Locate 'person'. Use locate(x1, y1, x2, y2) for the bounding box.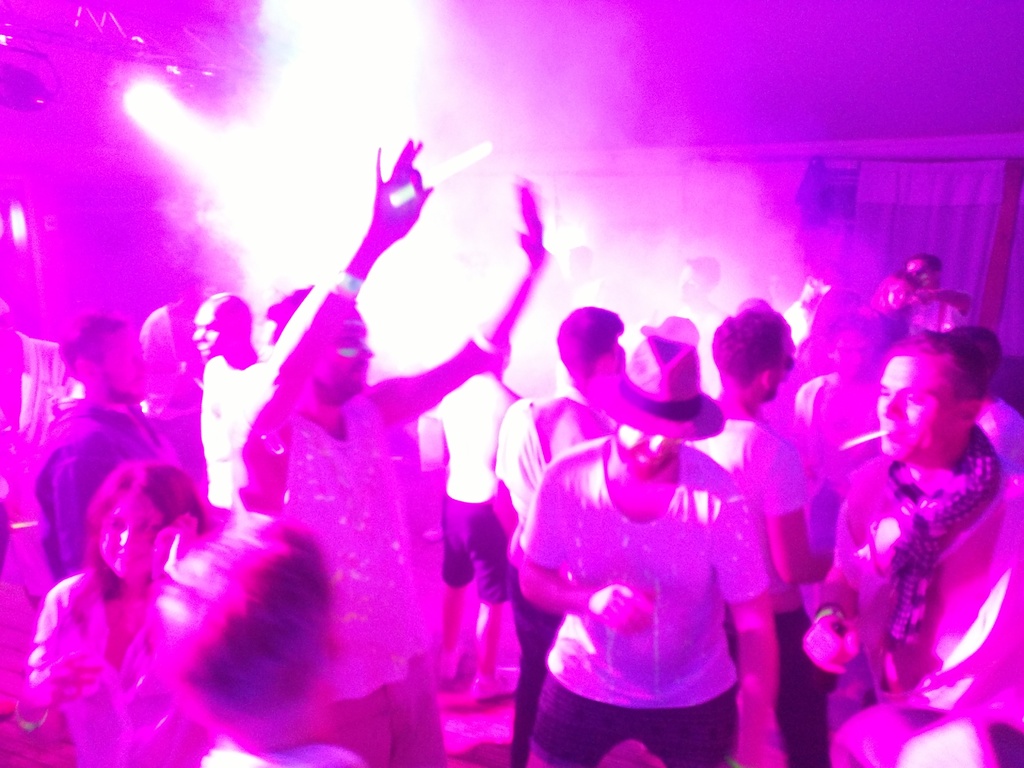
locate(39, 300, 156, 594).
